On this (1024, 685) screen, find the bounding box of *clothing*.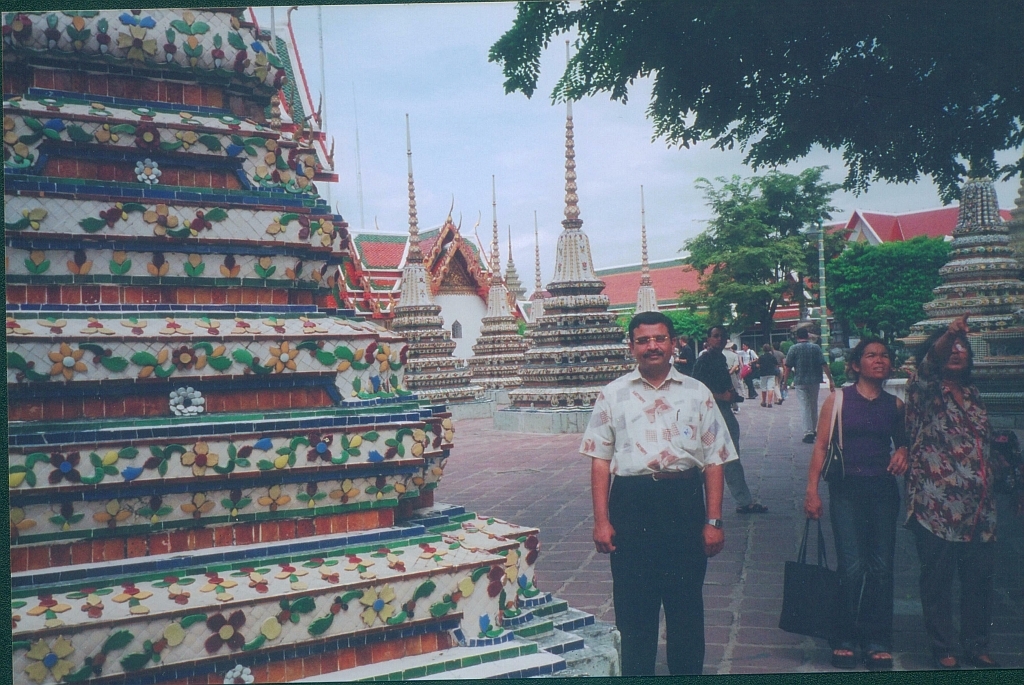
Bounding box: locate(827, 377, 900, 647).
